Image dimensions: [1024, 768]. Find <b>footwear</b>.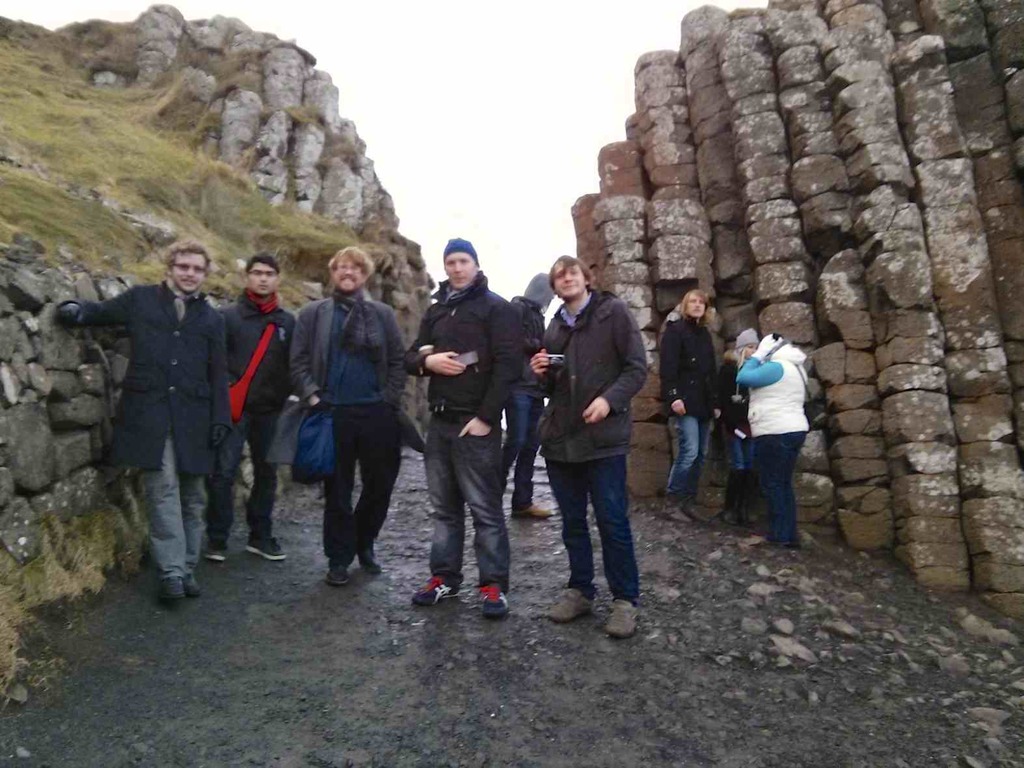
BBox(707, 505, 723, 520).
